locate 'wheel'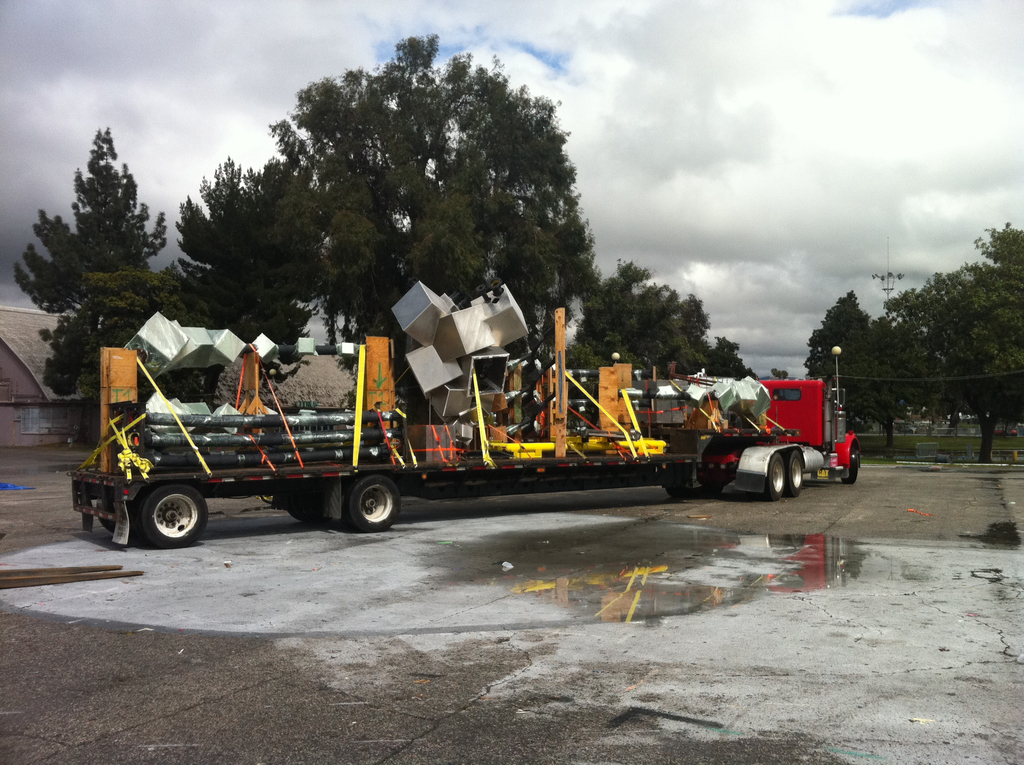
(761,452,787,498)
